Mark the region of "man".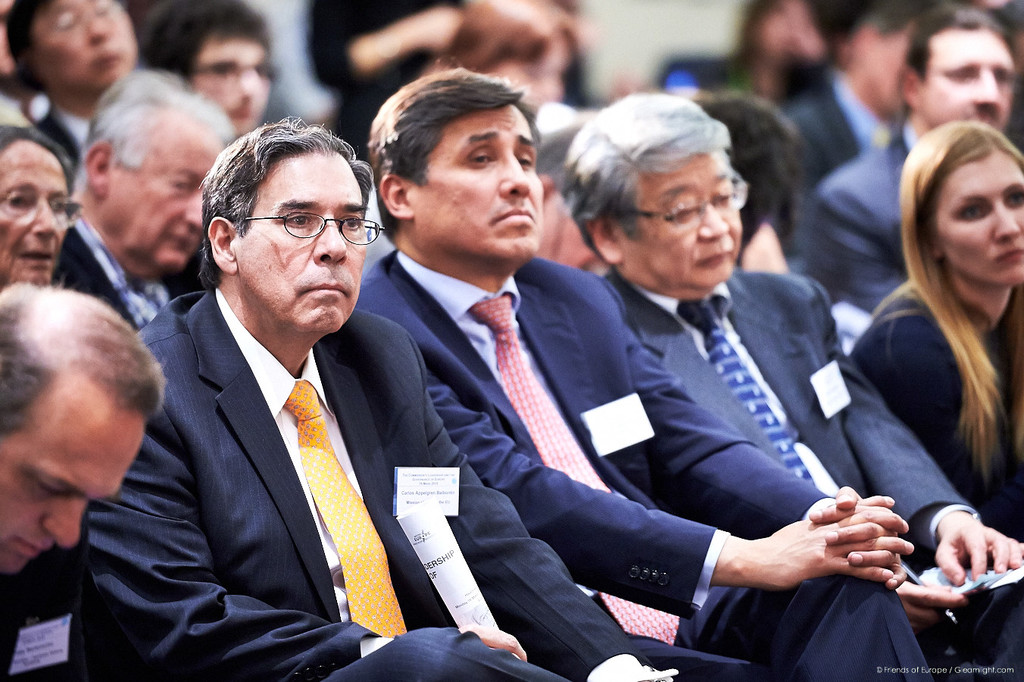
Region: [806, 4, 1023, 333].
